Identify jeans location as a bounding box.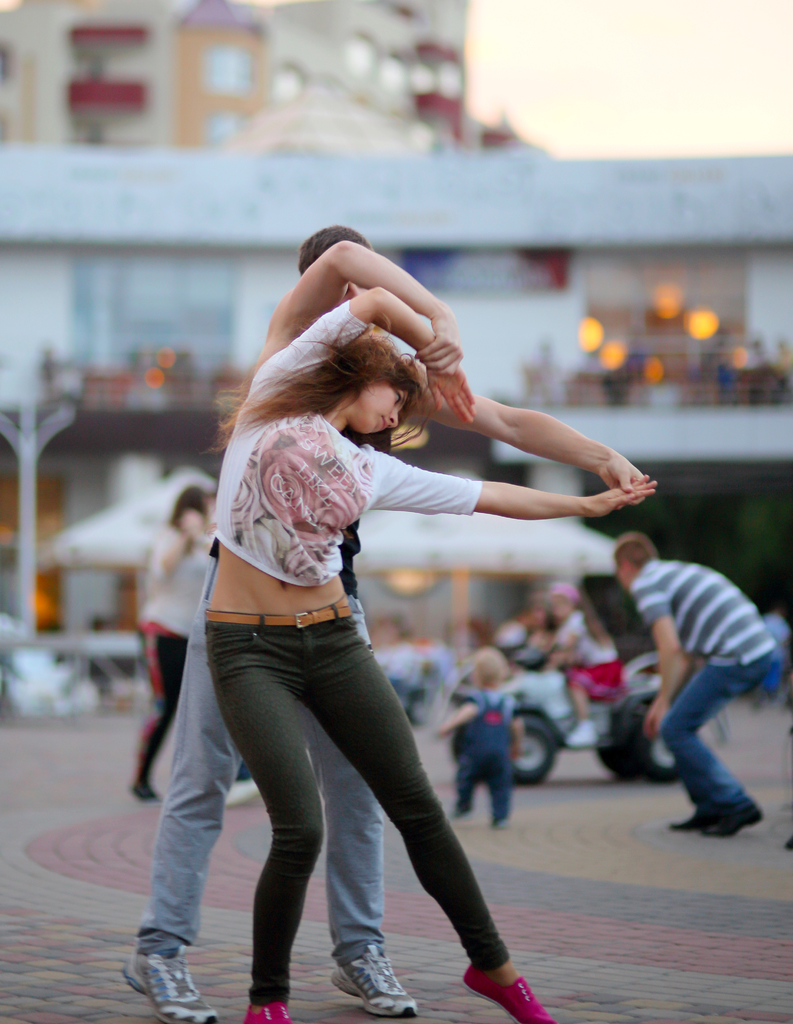
bbox=(138, 636, 180, 788).
